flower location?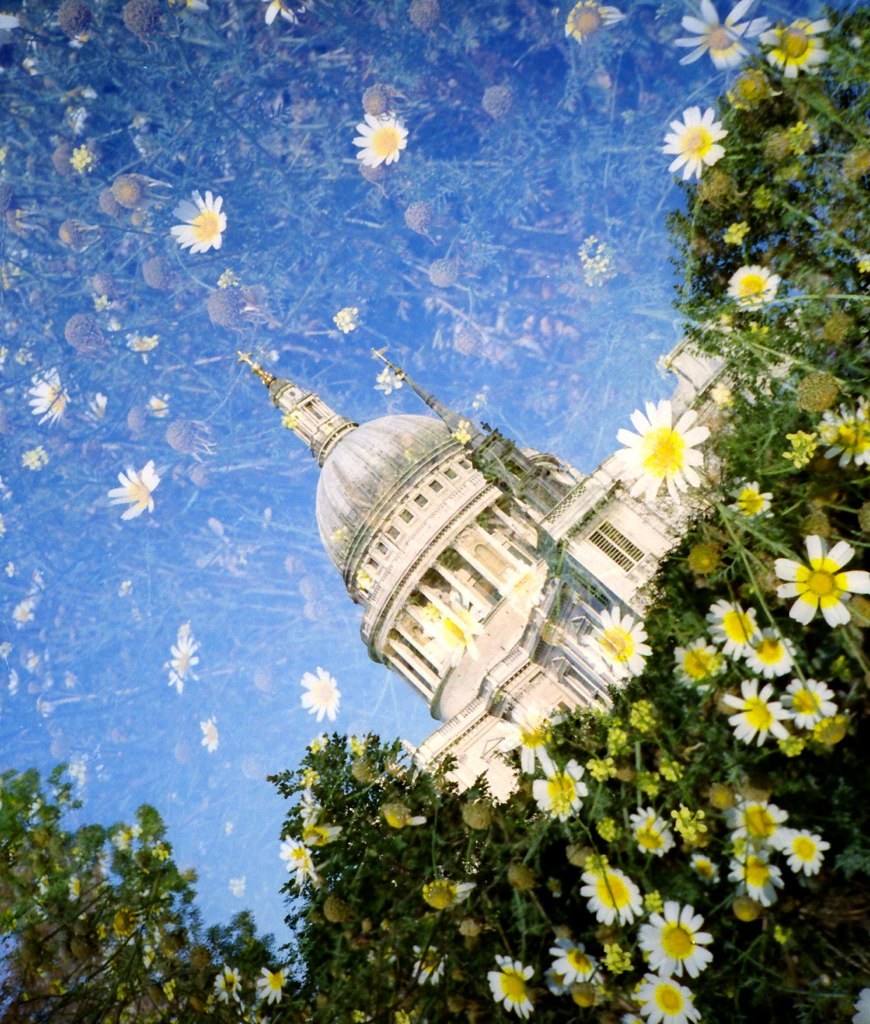
BBox(298, 665, 339, 721)
